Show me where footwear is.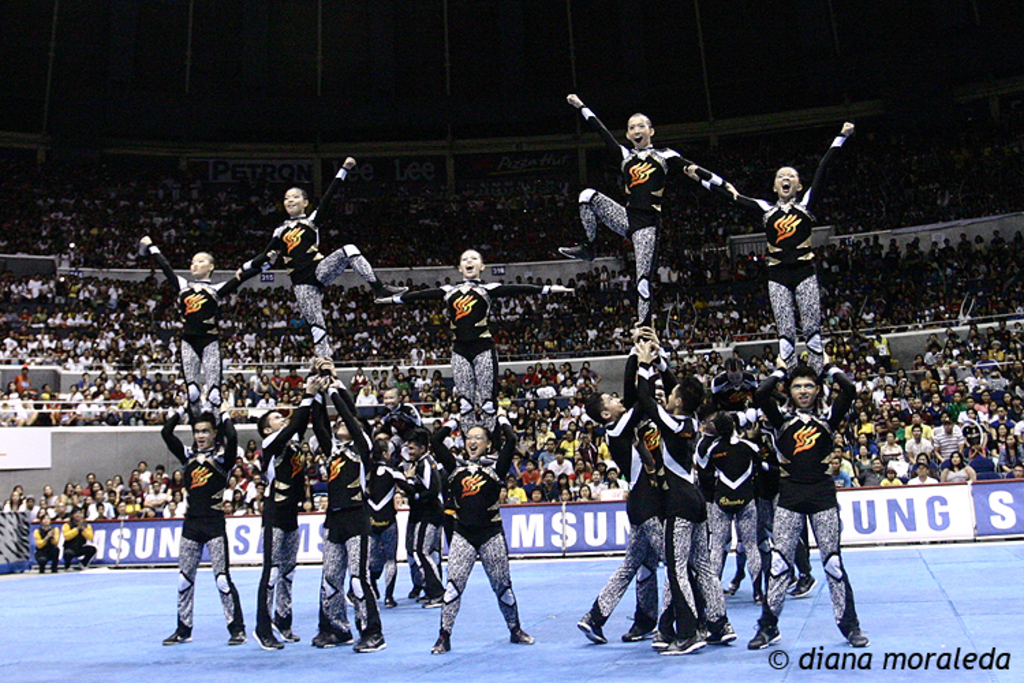
footwear is at 426, 619, 457, 654.
